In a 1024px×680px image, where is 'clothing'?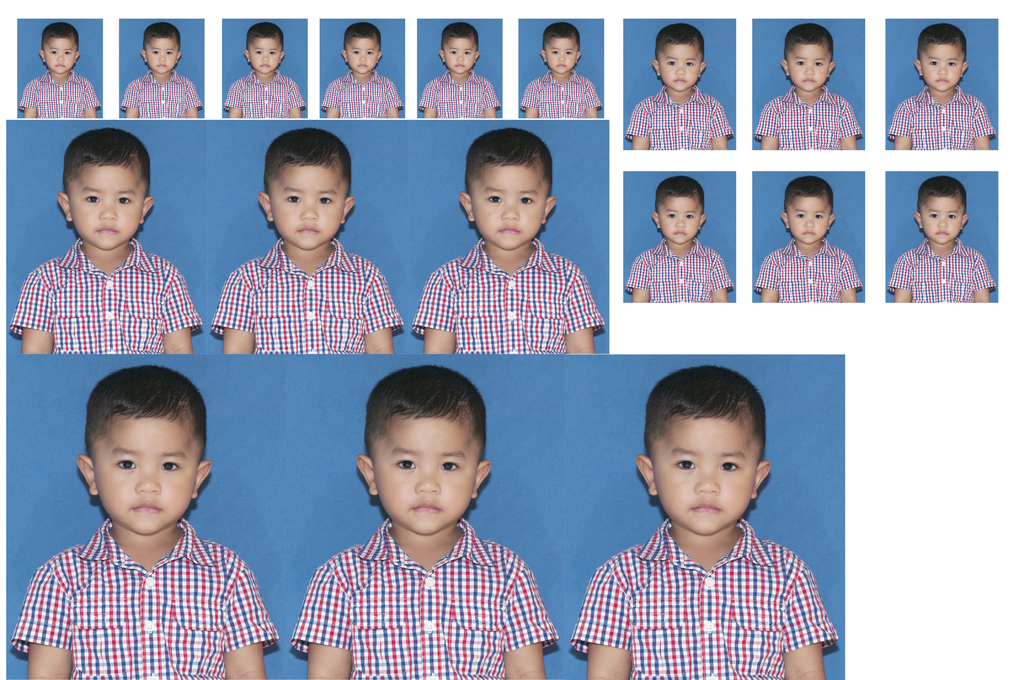
x1=209, y1=238, x2=406, y2=356.
